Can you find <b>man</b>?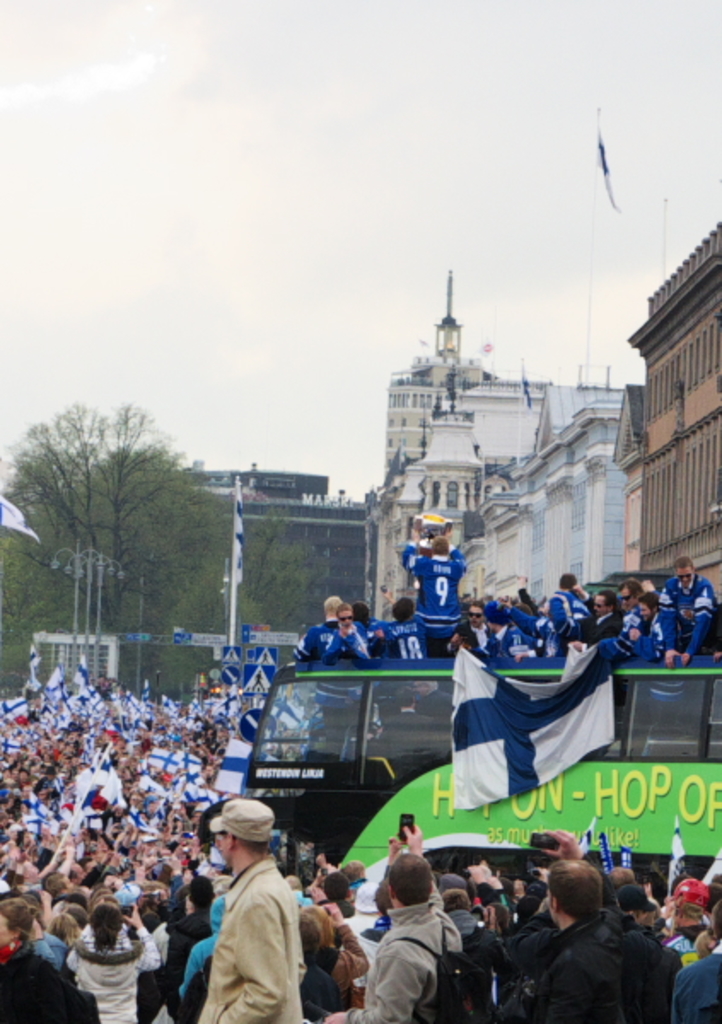
Yes, bounding box: 640/881/720/942.
